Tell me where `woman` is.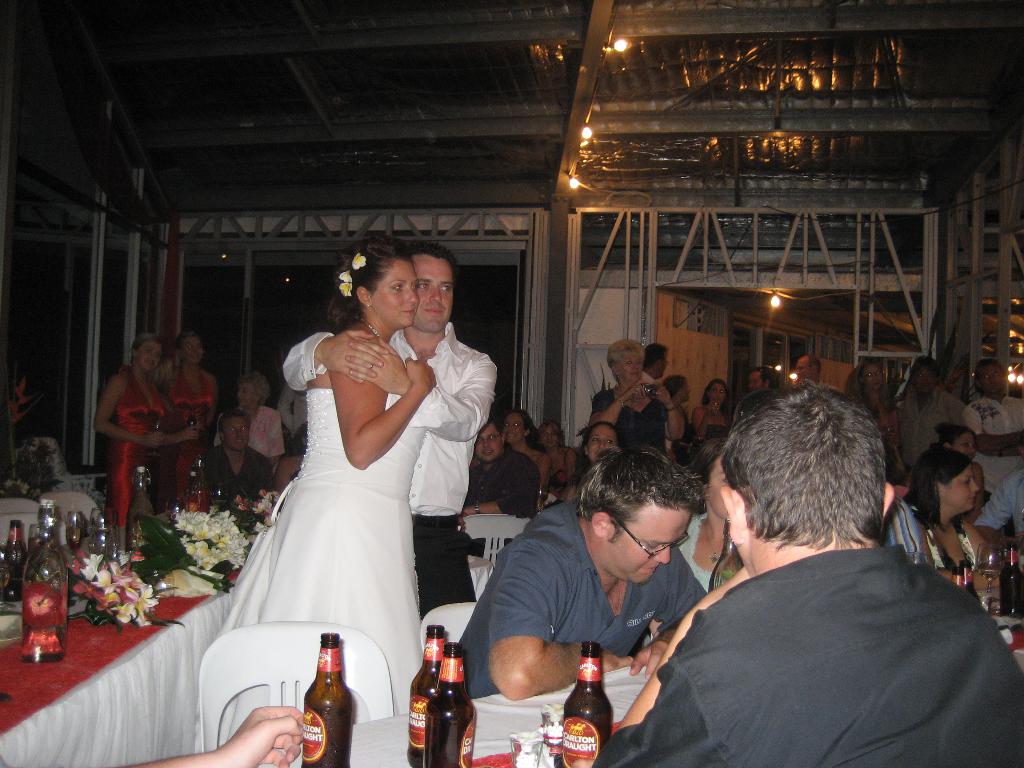
`woman` is at select_region(211, 373, 285, 471).
